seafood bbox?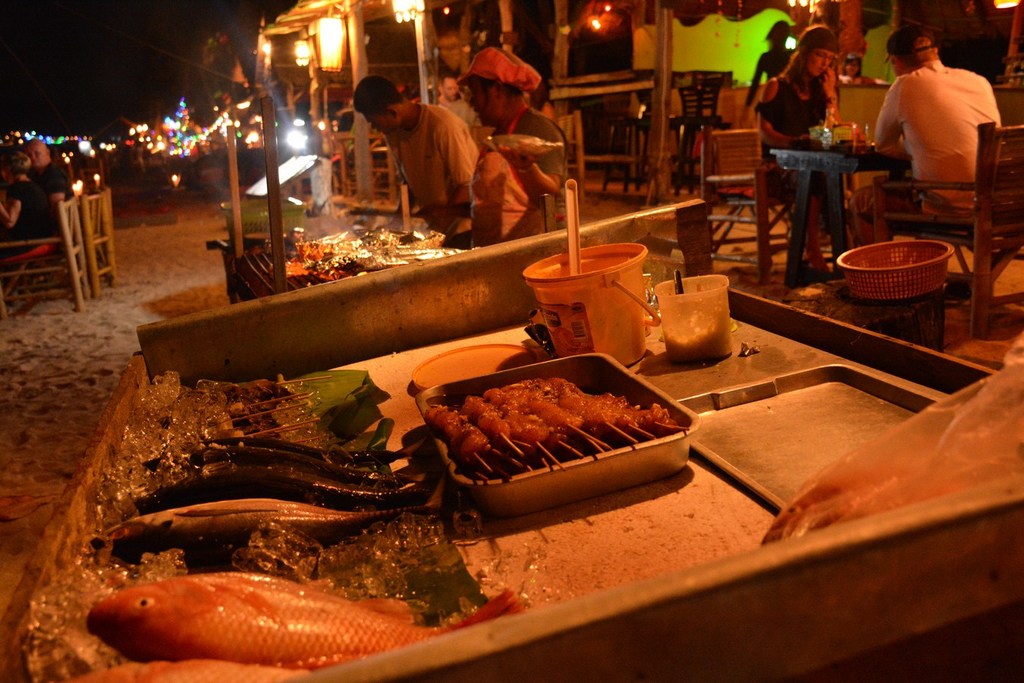
{"left": 85, "top": 570, "right": 529, "bottom": 672}
